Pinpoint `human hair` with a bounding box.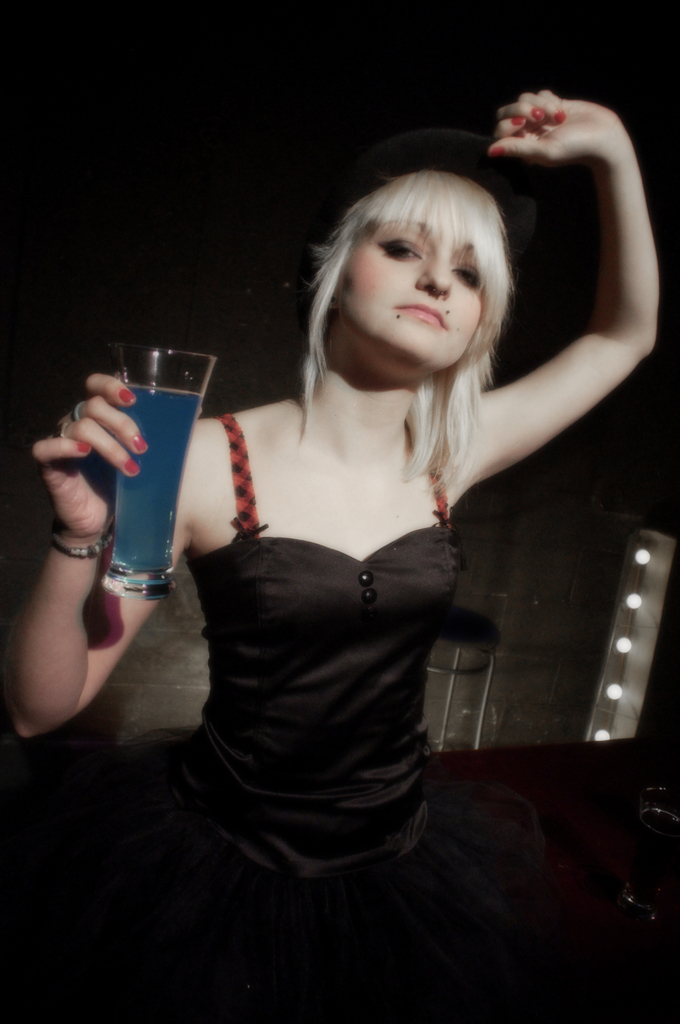
[299,173,514,491].
